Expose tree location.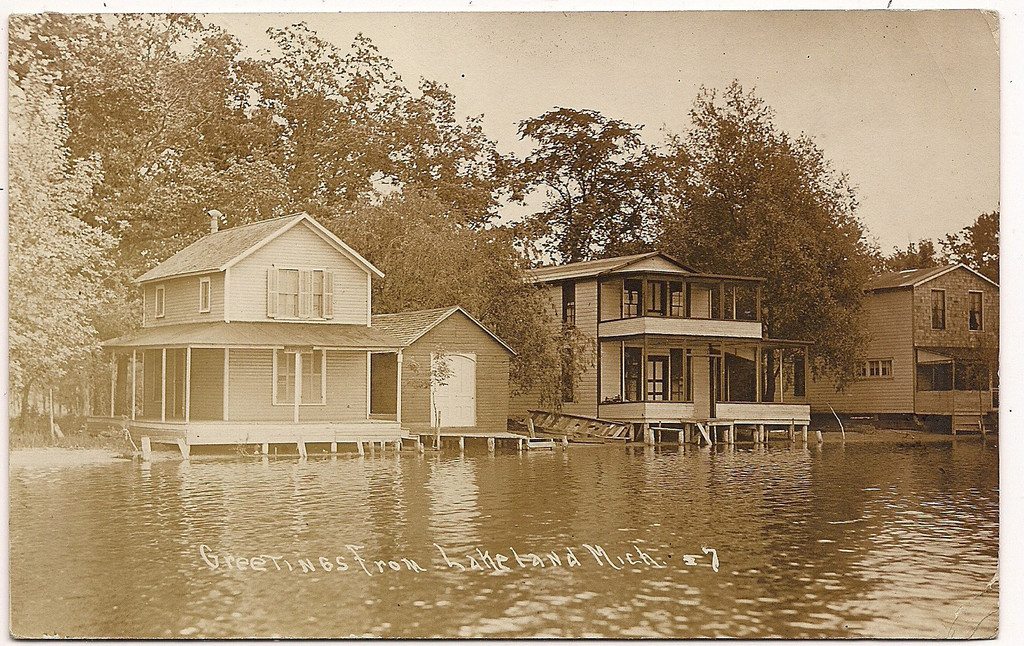
Exposed at bbox=(882, 237, 951, 270).
